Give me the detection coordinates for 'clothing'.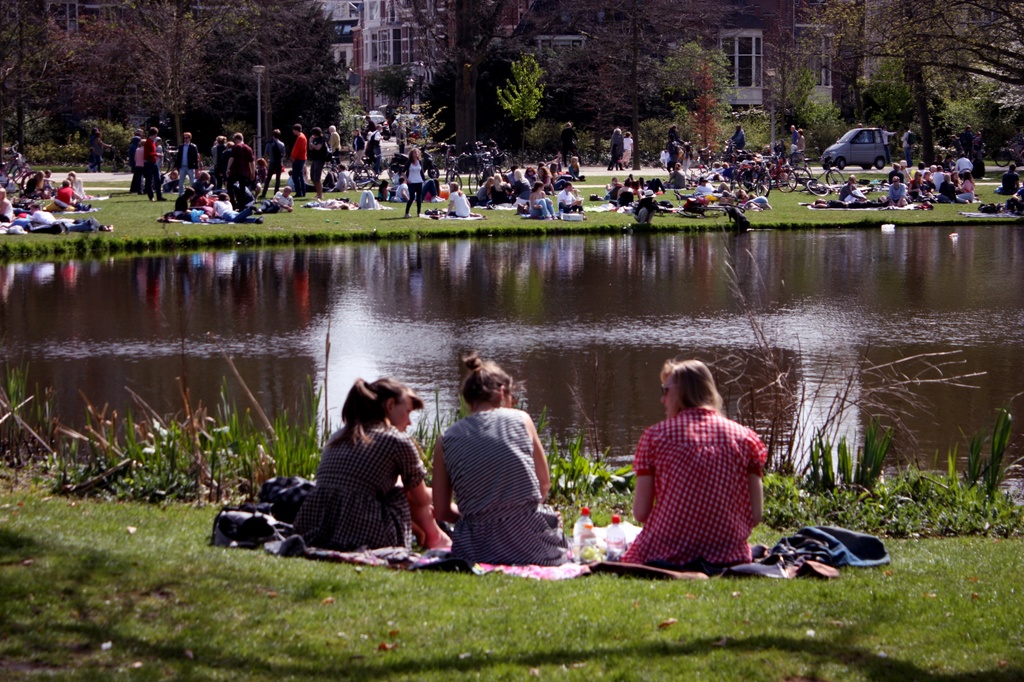
[557, 126, 576, 164].
